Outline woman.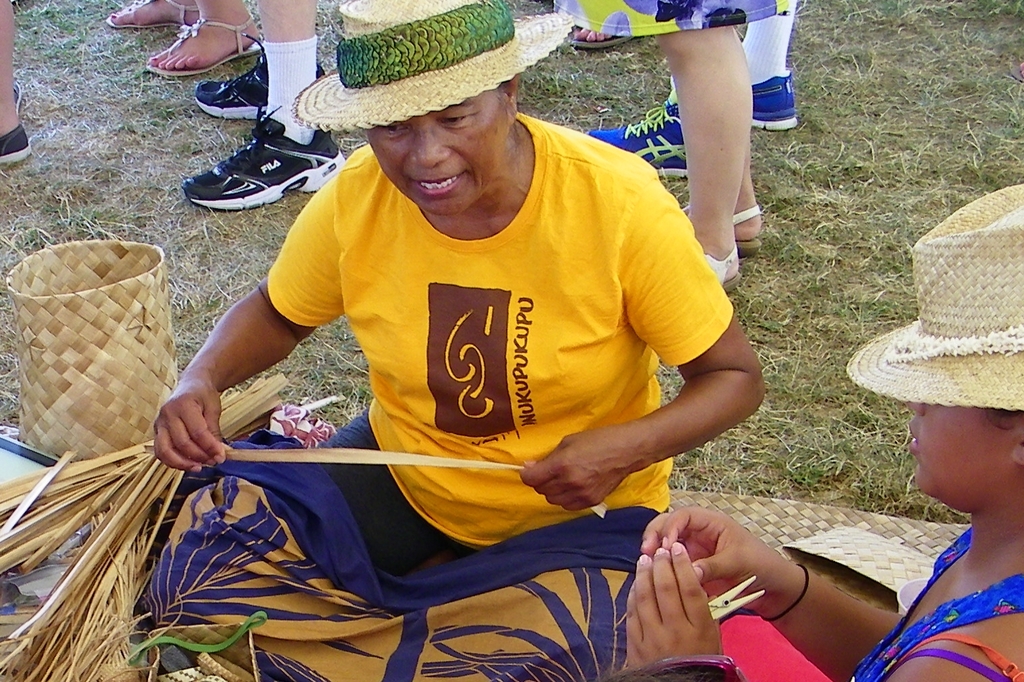
Outline: bbox(620, 0, 810, 299).
